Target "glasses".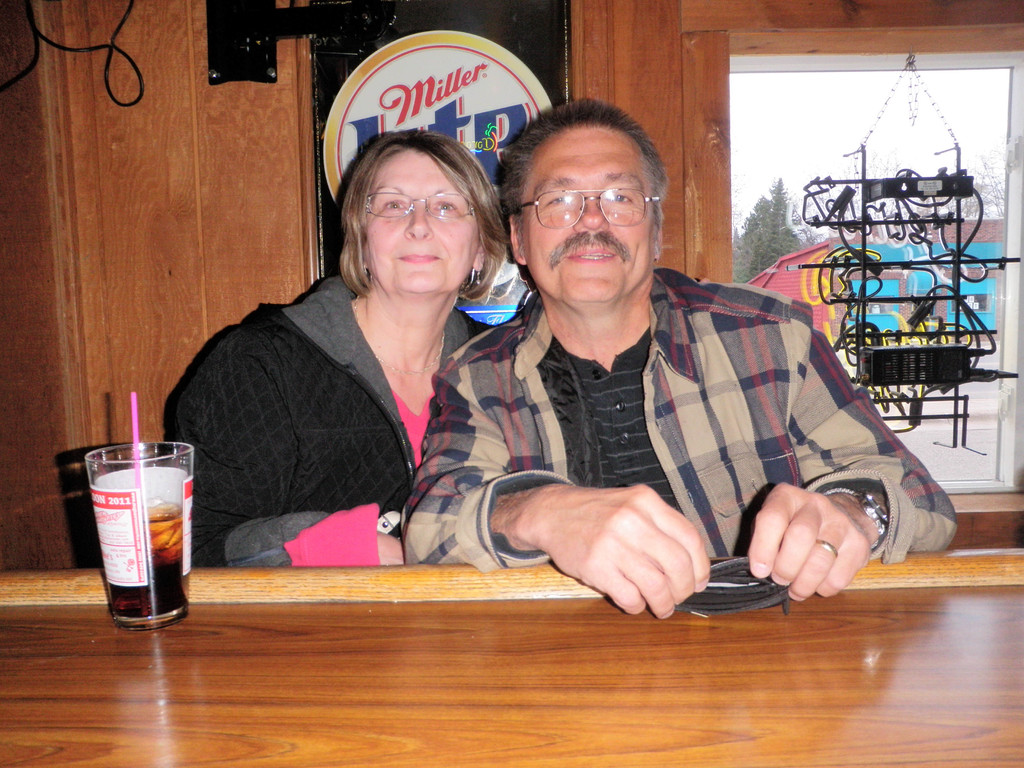
Target region: box(515, 191, 664, 228).
